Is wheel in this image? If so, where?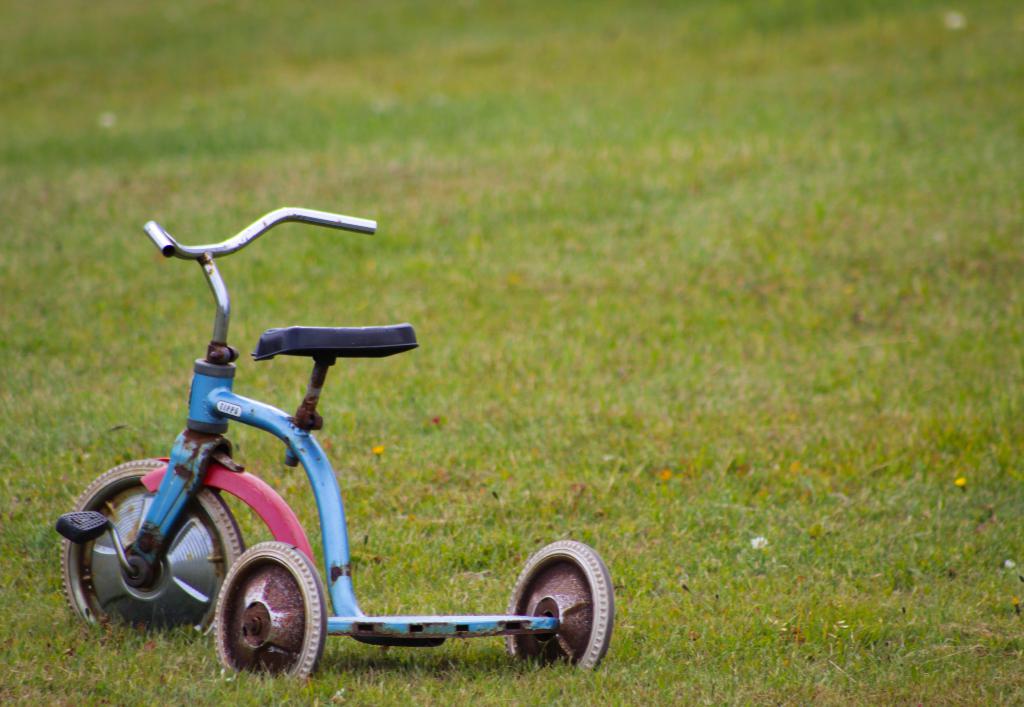
Yes, at box=[216, 544, 330, 679].
